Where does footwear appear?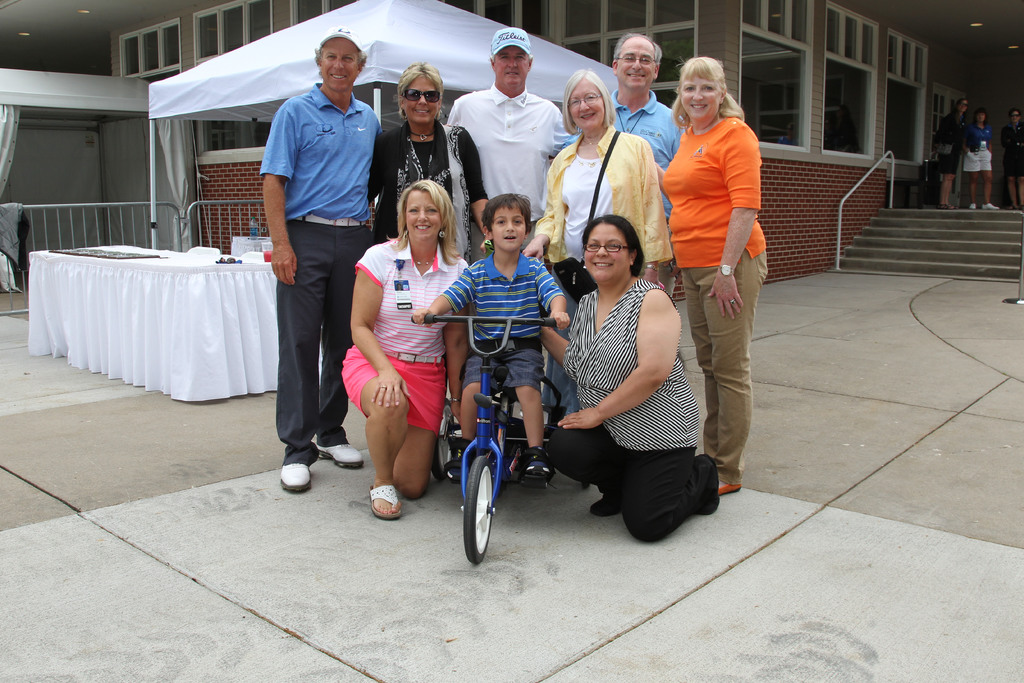
Appears at <bbox>519, 450, 557, 486</bbox>.
